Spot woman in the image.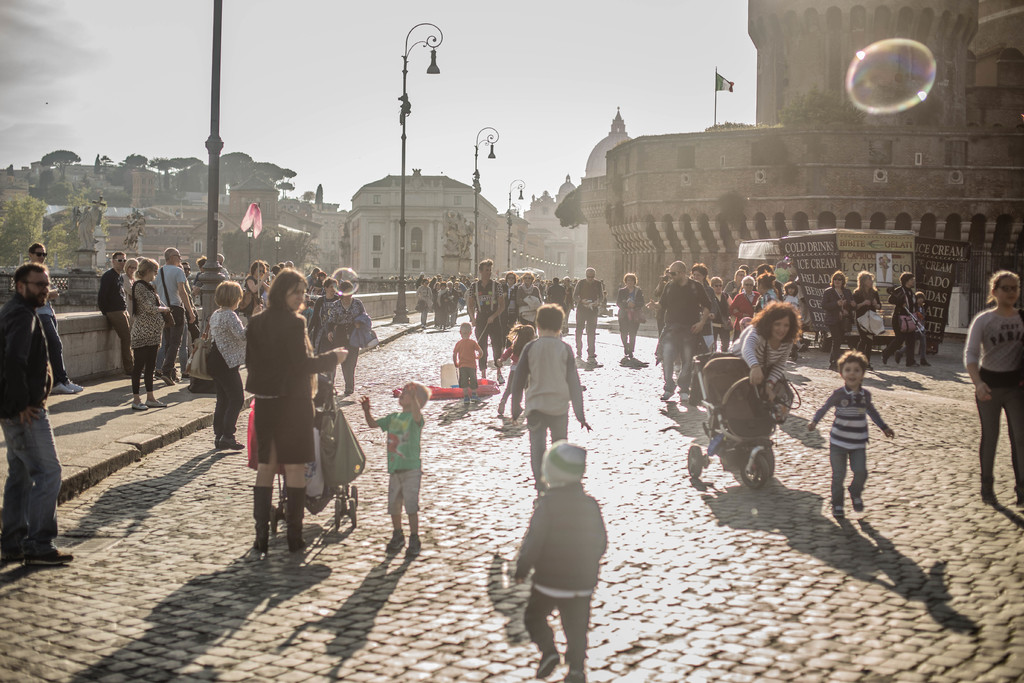
woman found at (130, 259, 171, 411).
